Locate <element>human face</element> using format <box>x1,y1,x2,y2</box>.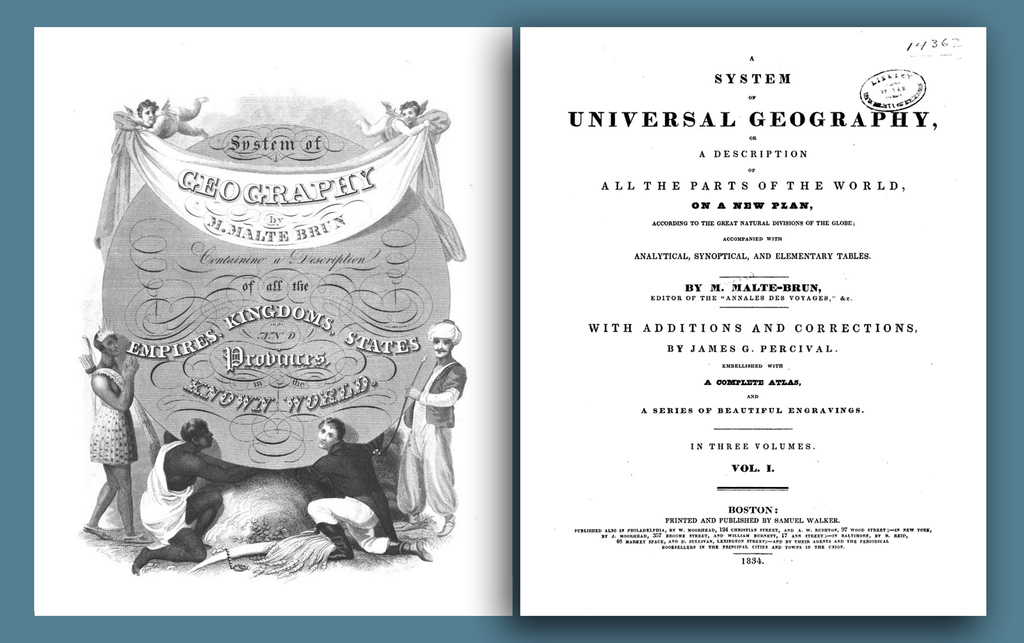
<box>99,335,120,356</box>.
